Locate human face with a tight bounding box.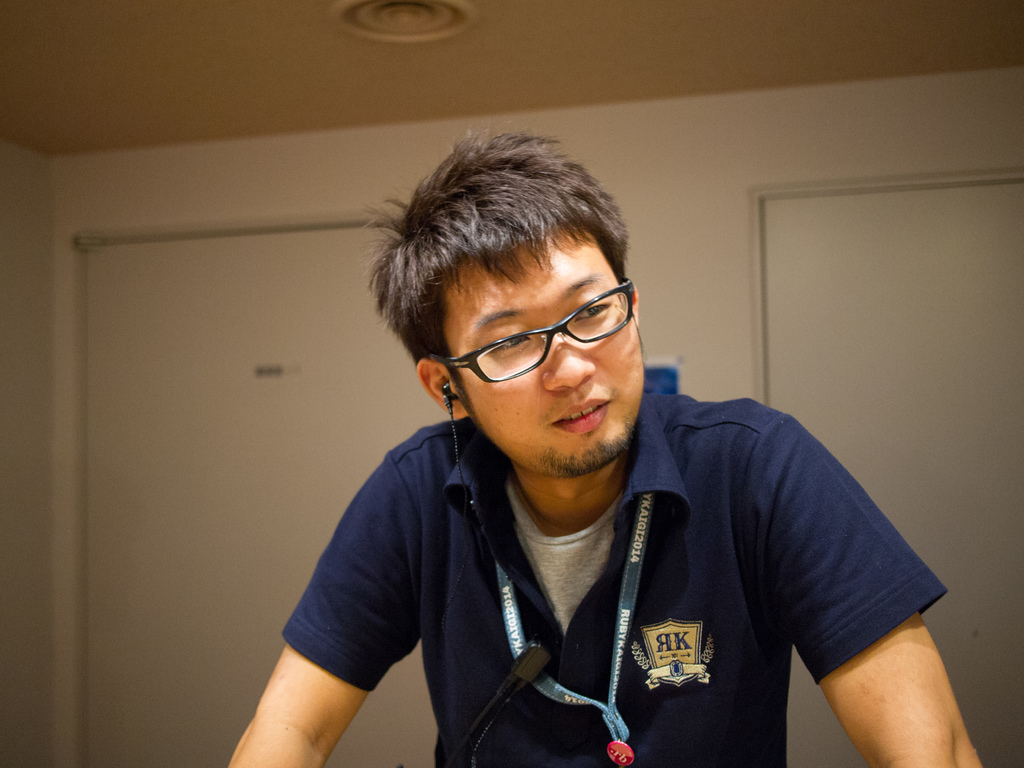
442, 223, 647, 474.
